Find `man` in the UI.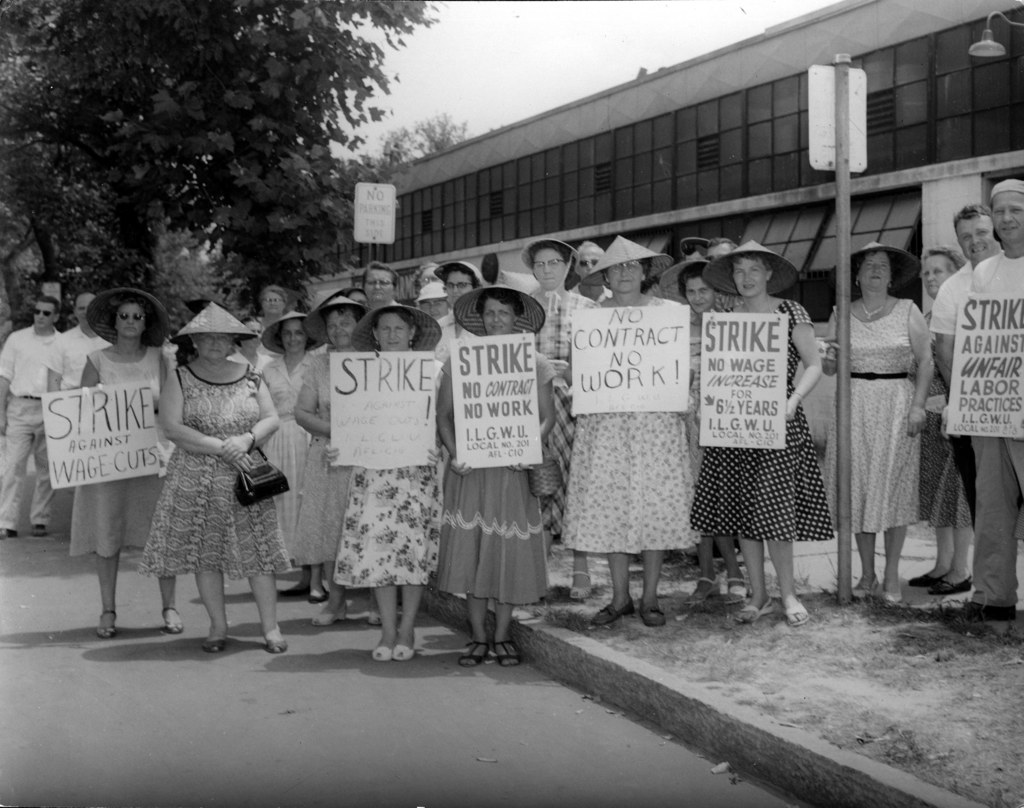
UI element at {"left": 38, "top": 297, "right": 109, "bottom": 539}.
